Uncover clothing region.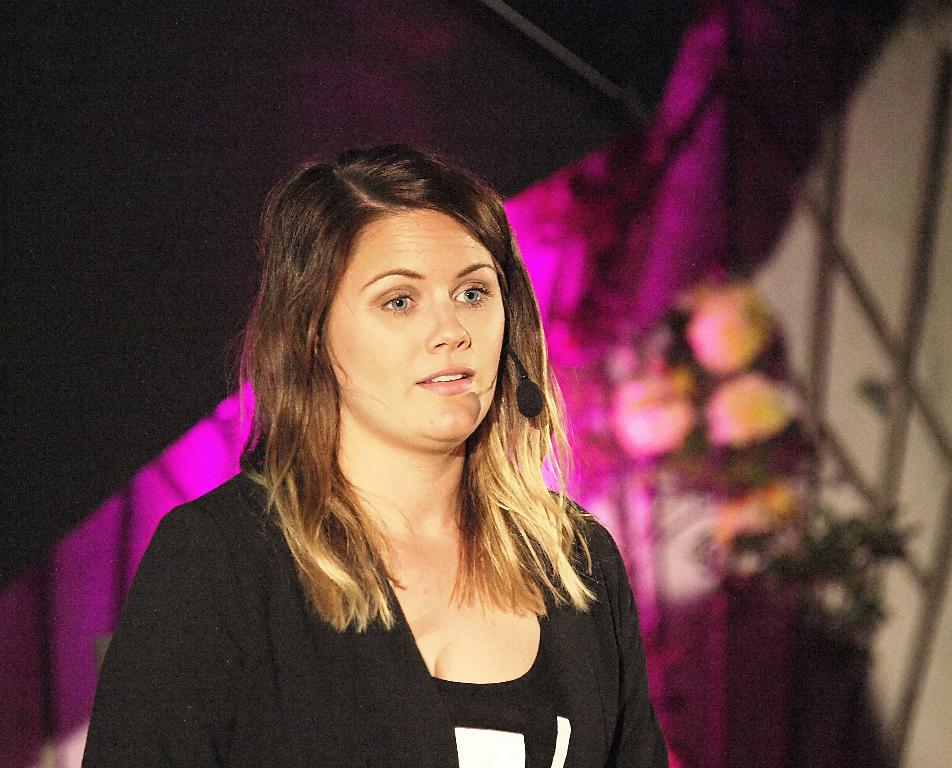
Uncovered: {"x1": 121, "y1": 361, "x2": 675, "y2": 736}.
